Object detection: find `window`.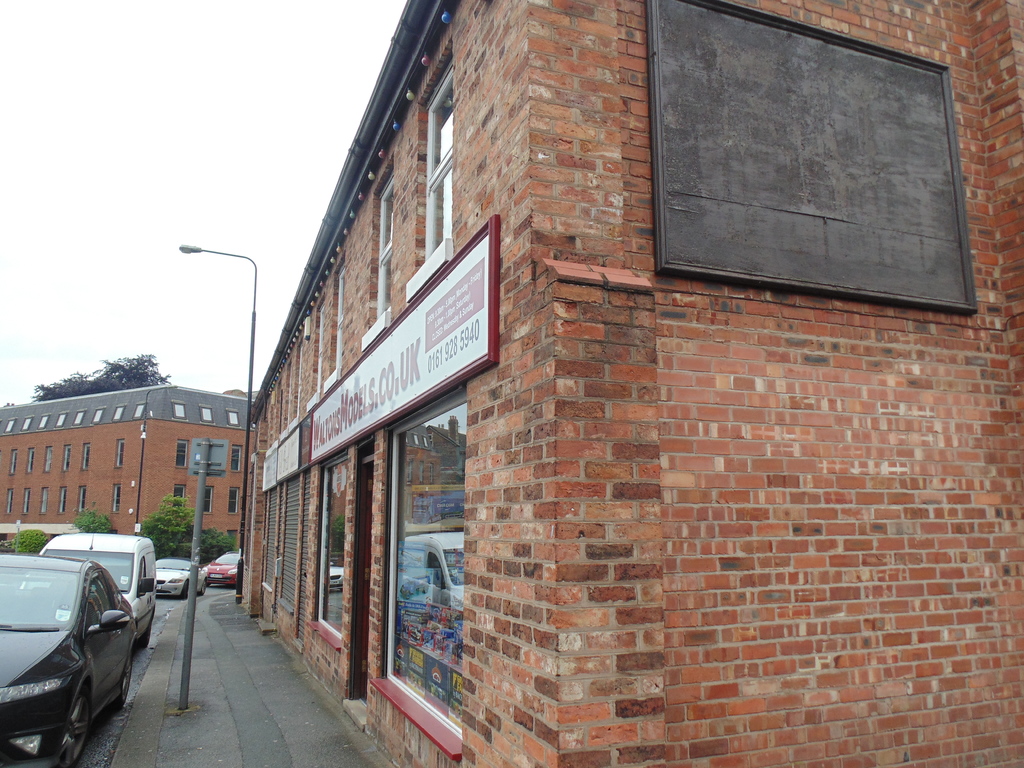
Rect(306, 444, 349, 648).
